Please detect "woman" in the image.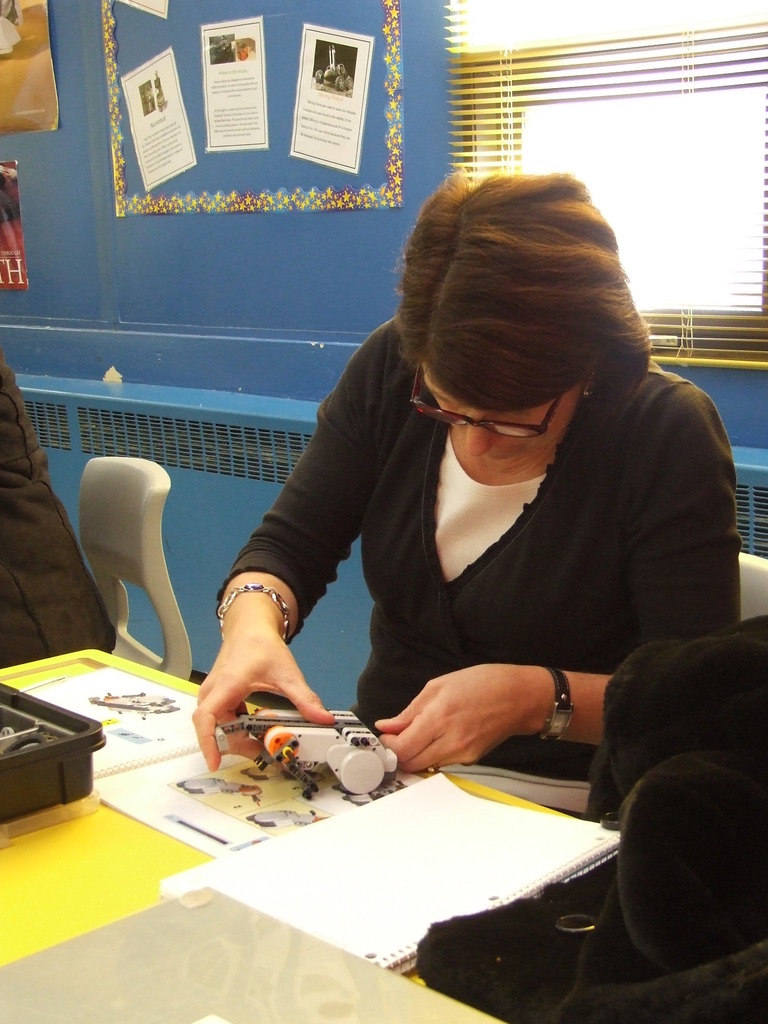
(left=185, top=158, right=720, bottom=867).
